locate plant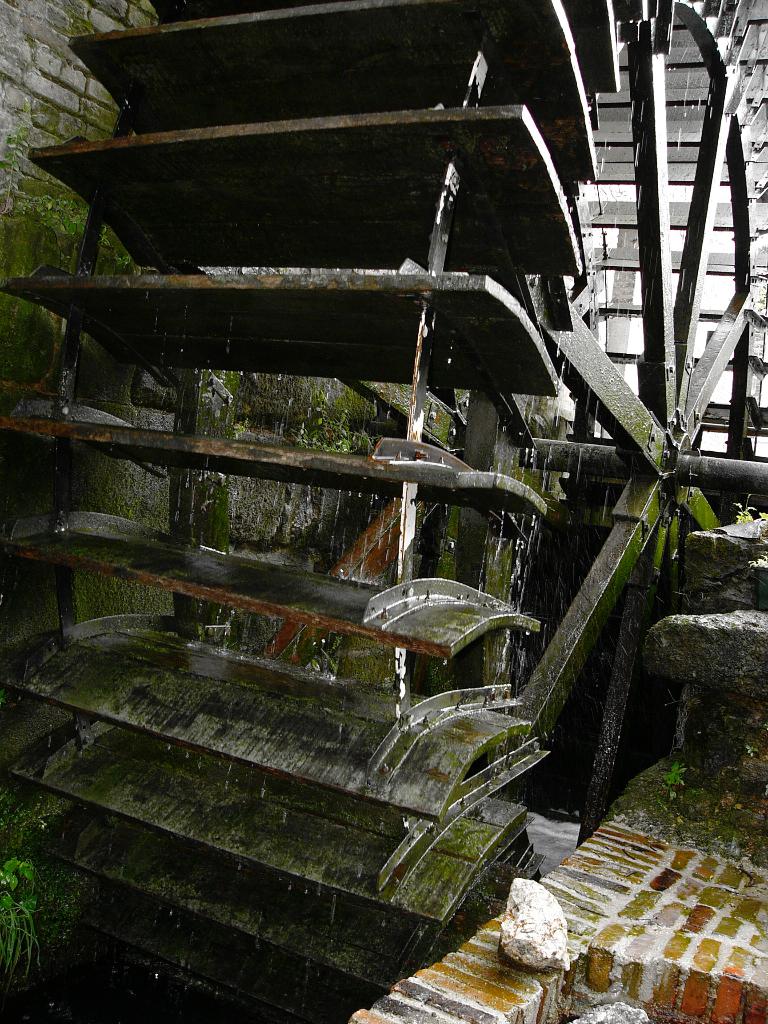
0, 838, 51, 991
